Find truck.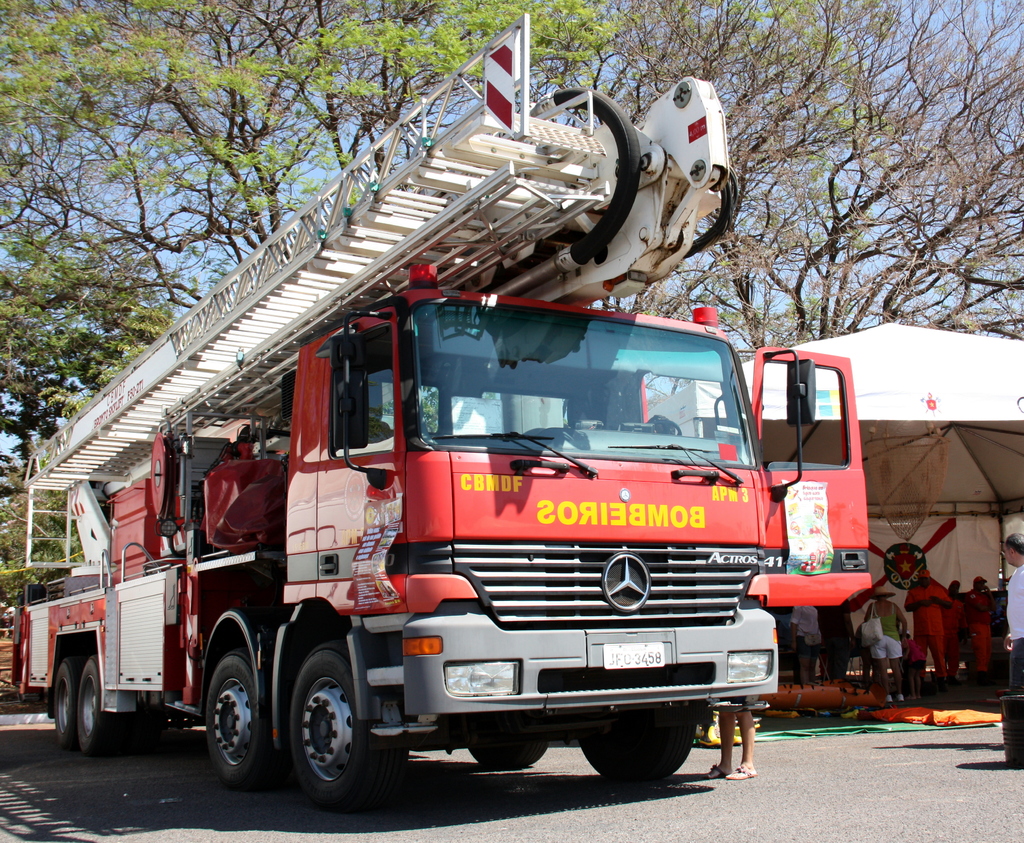
12,10,872,815.
